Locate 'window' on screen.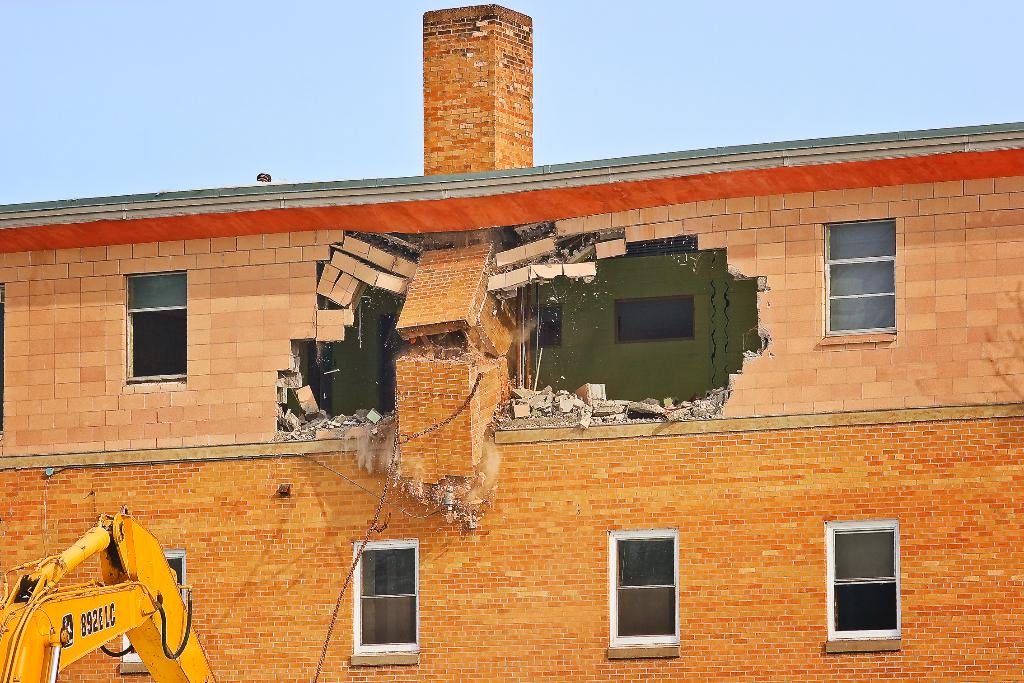
On screen at 115, 545, 190, 672.
